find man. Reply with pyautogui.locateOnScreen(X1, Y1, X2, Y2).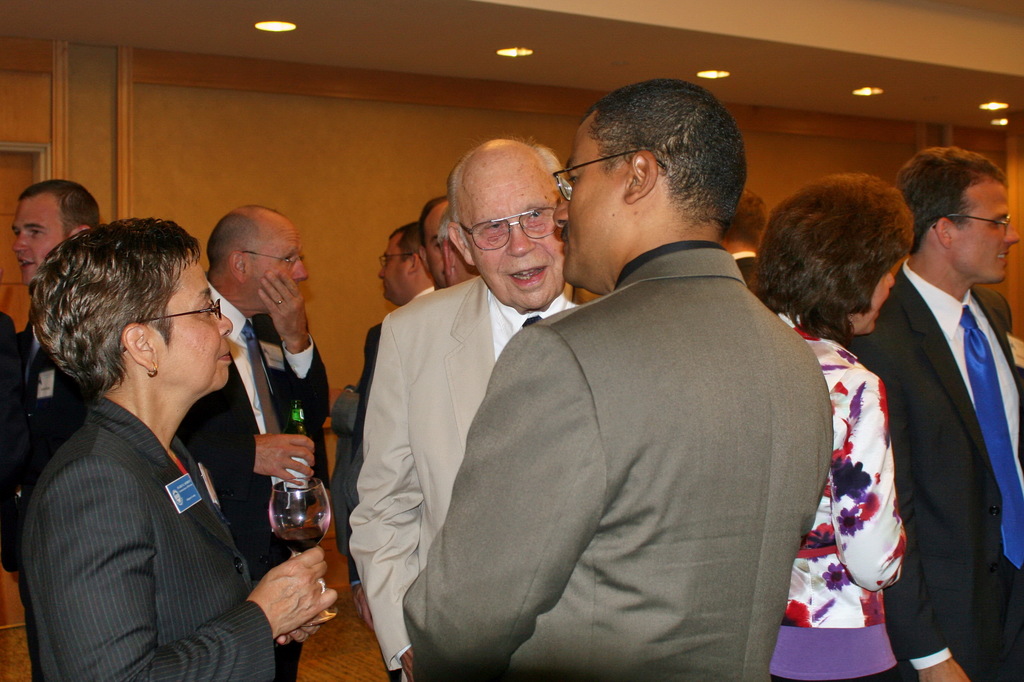
pyautogui.locateOnScreen(351, 214, 438, 594).
